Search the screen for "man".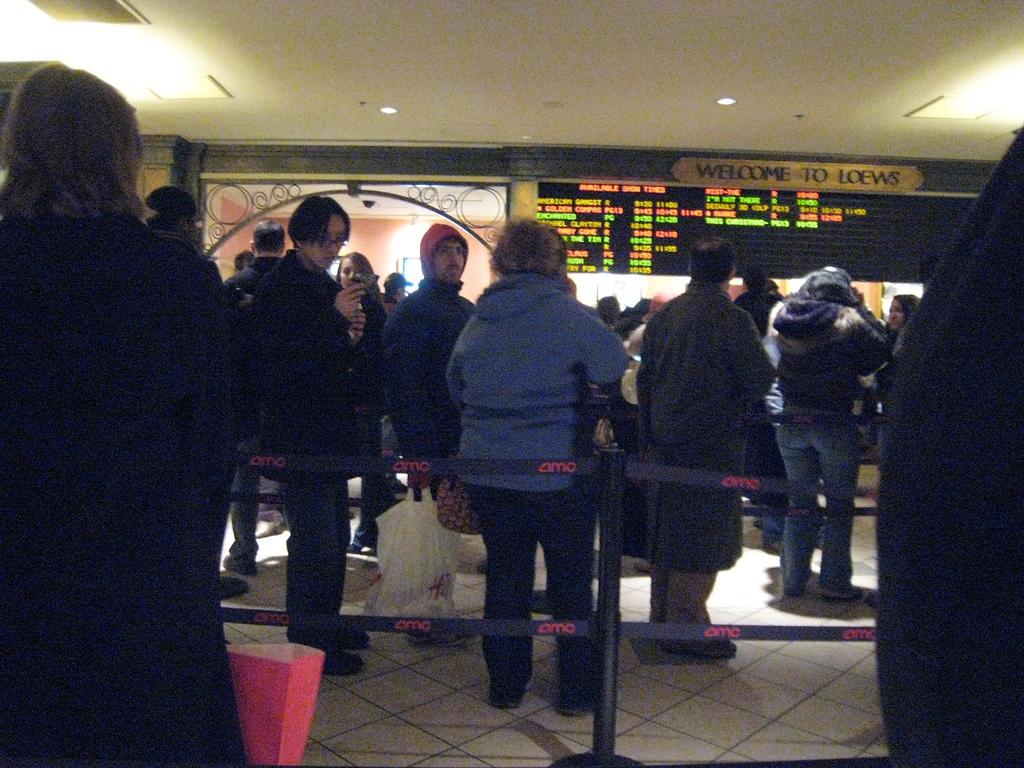
Found at <box>382,267,415,303</box>.
